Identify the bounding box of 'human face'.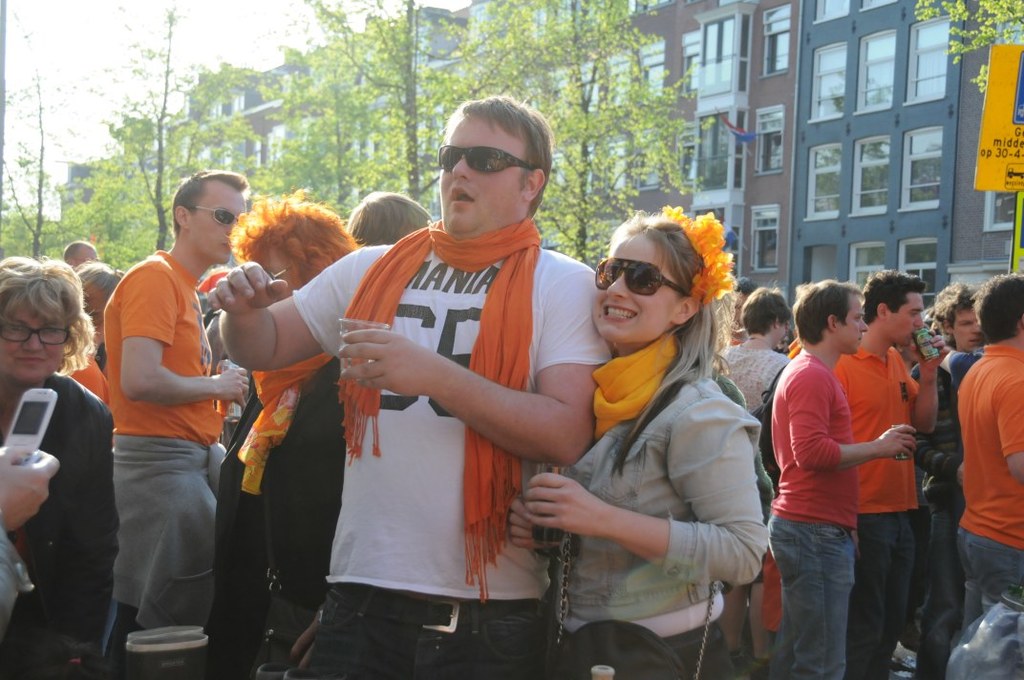
<box>194,190,243,263</box>.
